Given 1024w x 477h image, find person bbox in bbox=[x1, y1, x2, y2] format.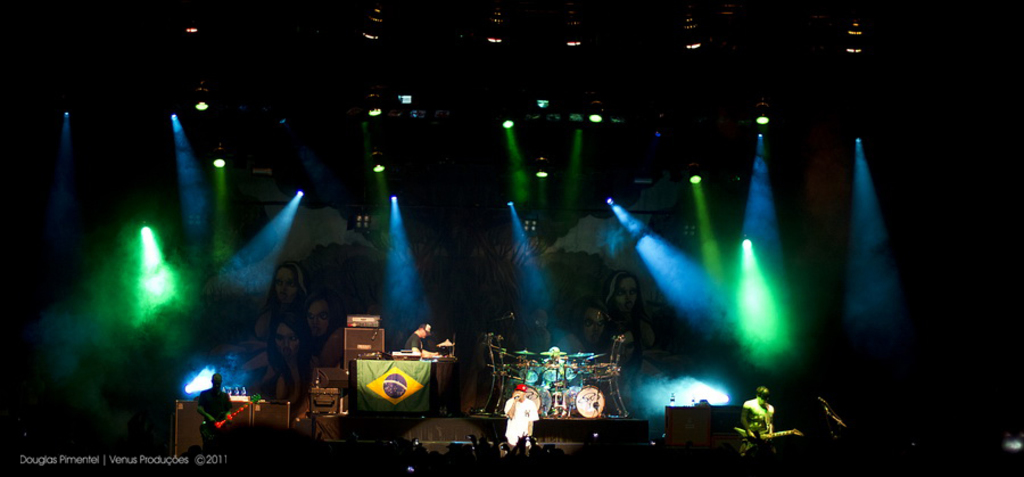
bbox=[305, 293, 357, 346].
